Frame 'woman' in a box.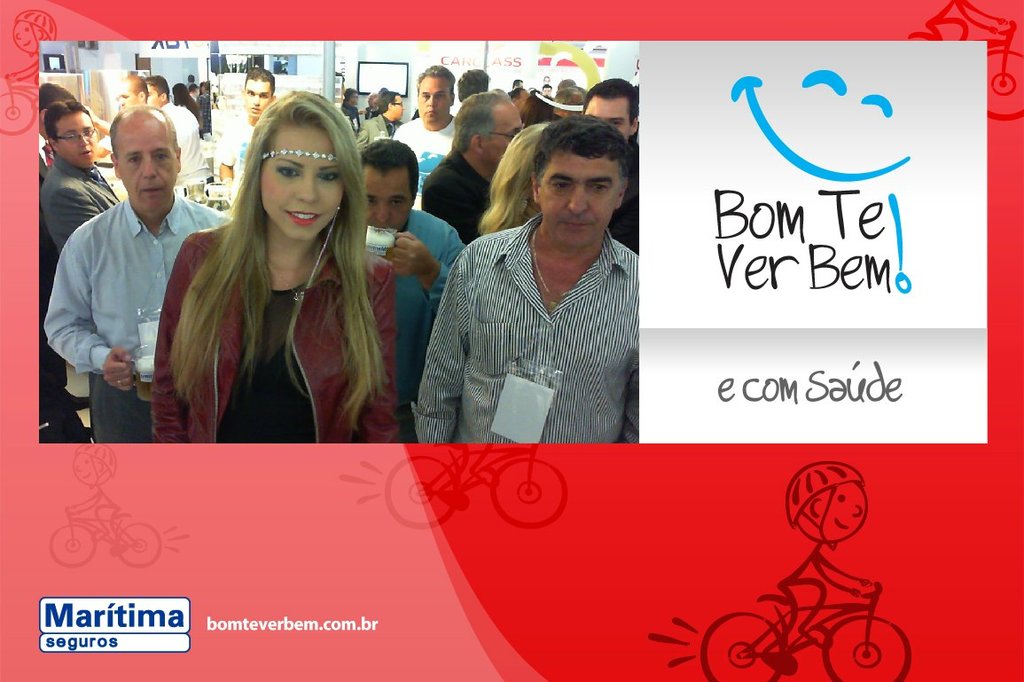
(479,122,544,234).
